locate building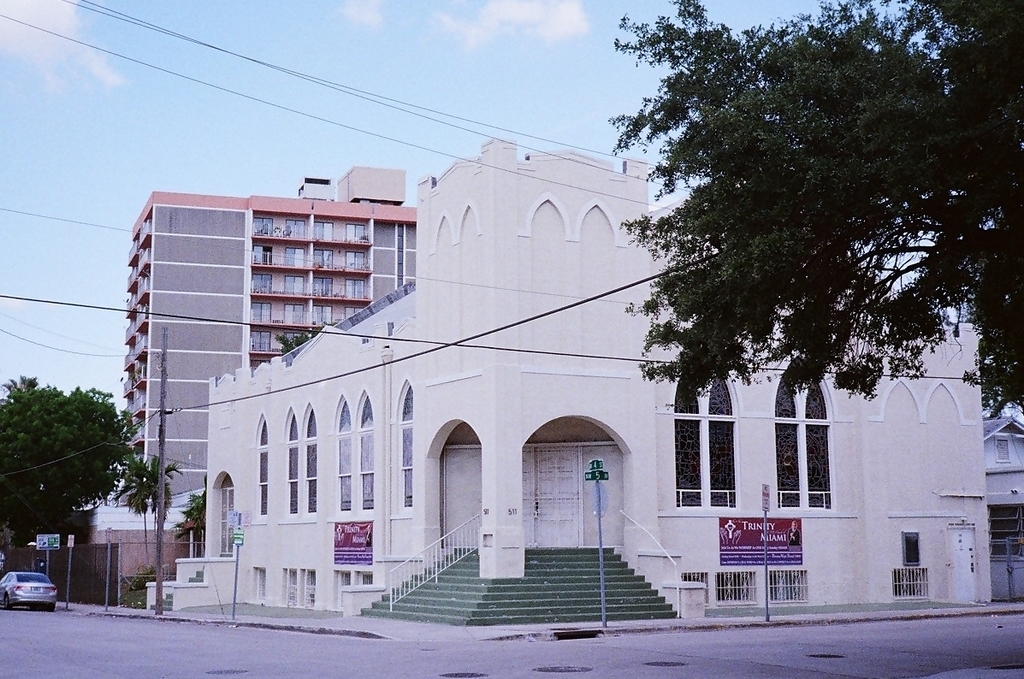
{"x1": 987, "y1": 414, "x2": 1023, "y2": 600}
